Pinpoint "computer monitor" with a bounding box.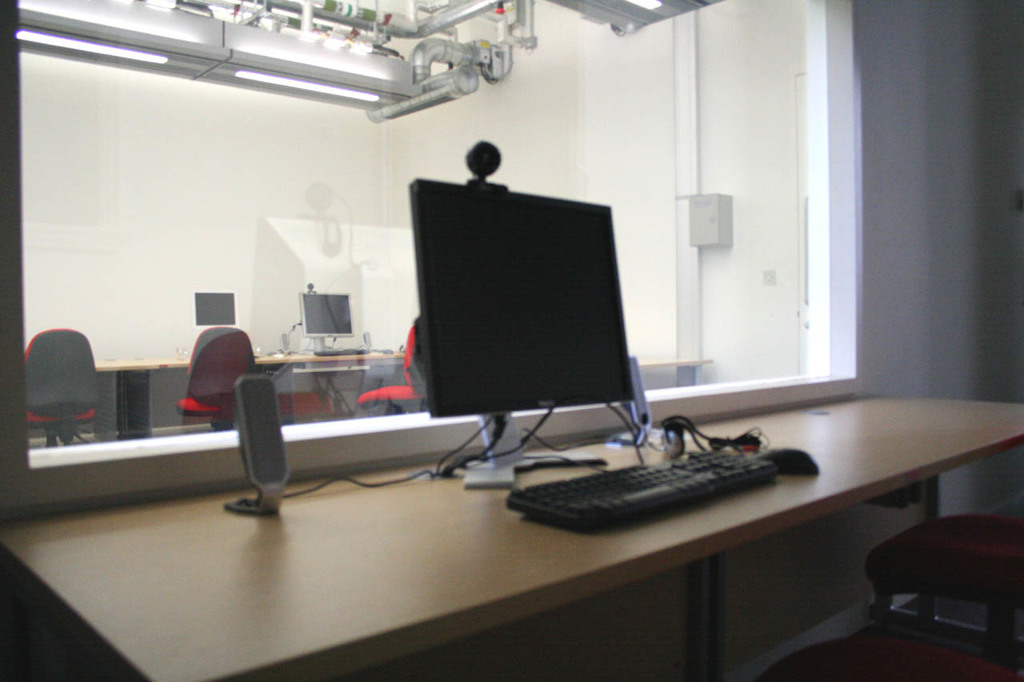
bbox=(428, 186, 634, 483).
